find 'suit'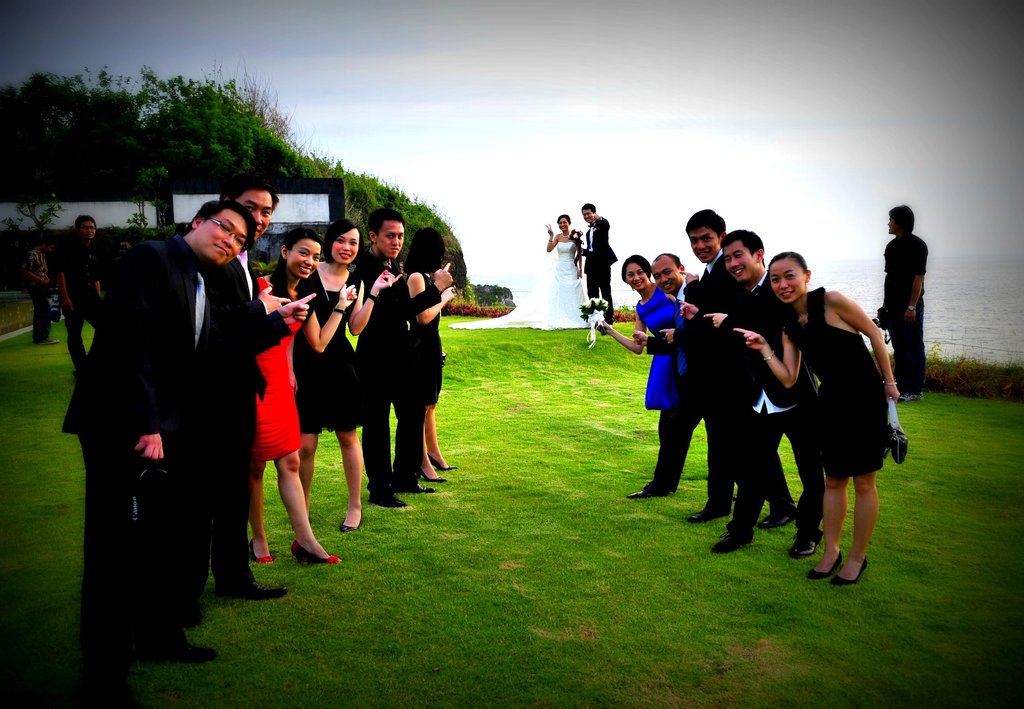
703 250 790 508
